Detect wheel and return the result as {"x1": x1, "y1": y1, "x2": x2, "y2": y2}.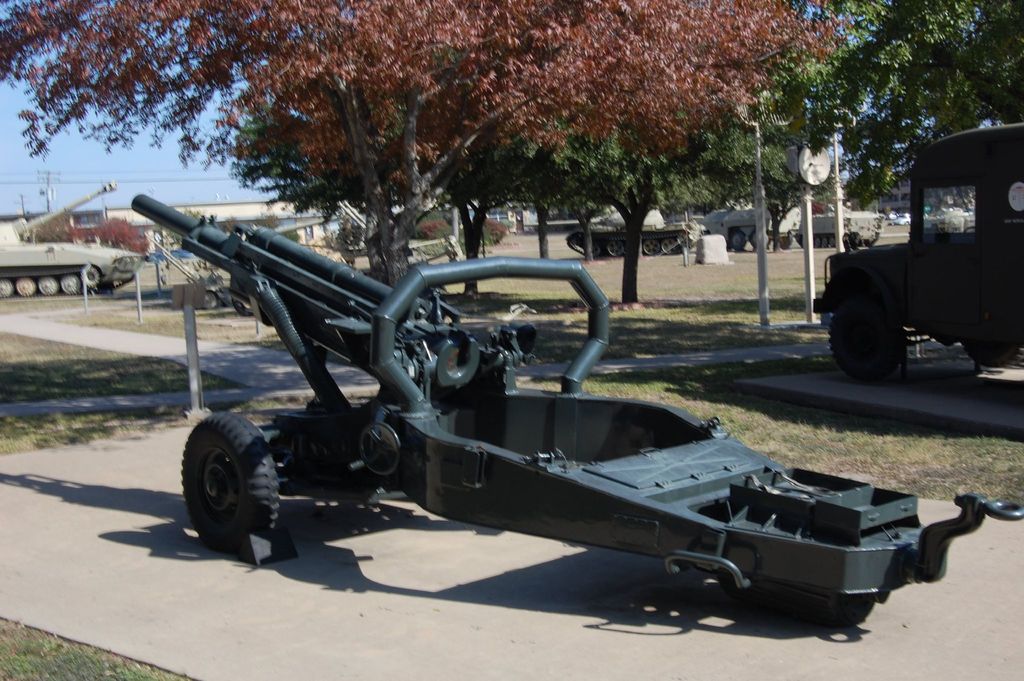
{"x1": 779, "y1": 236, "x2": 791, "y2": 248}.
